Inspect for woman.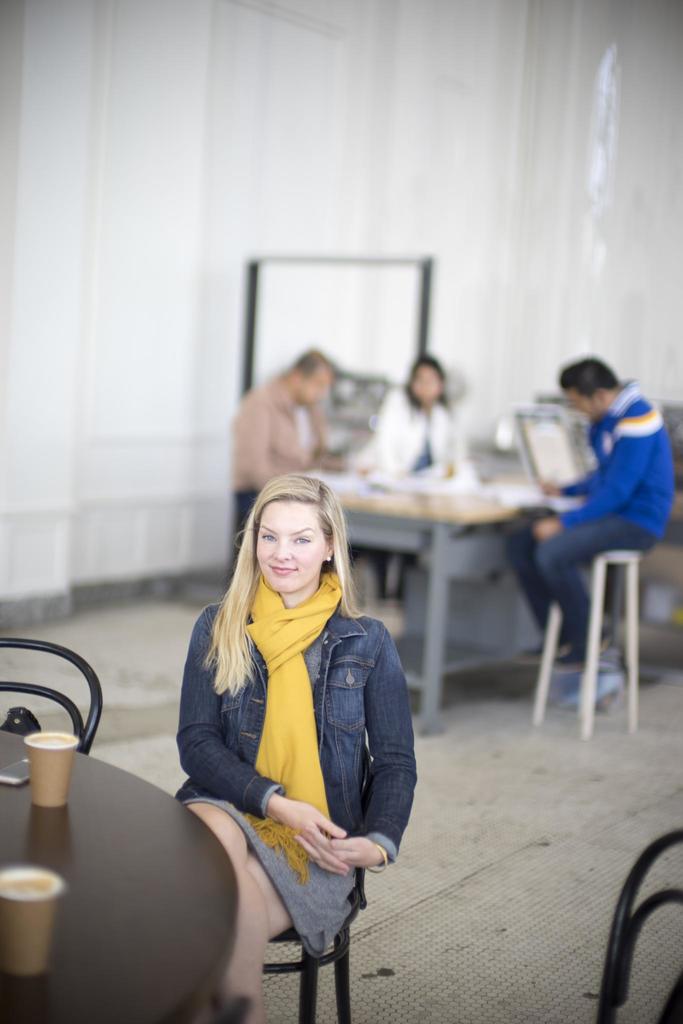
Inspection: box=[336, 349, 466, 598].
